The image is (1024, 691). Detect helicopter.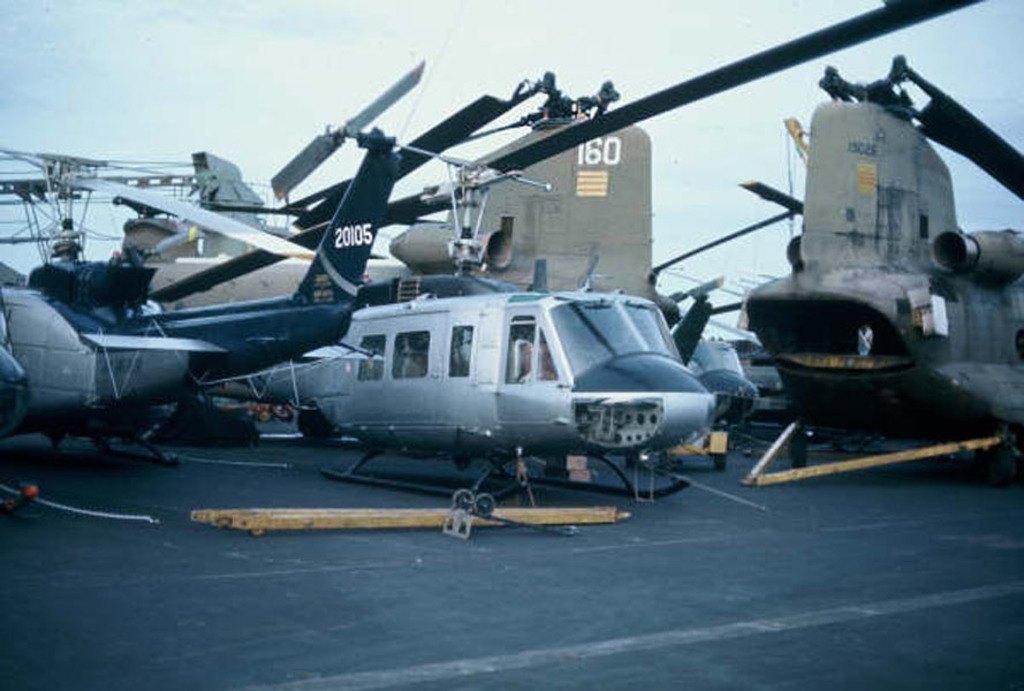
Detection: x1=196 y1=0 x2=998 y2=538.
